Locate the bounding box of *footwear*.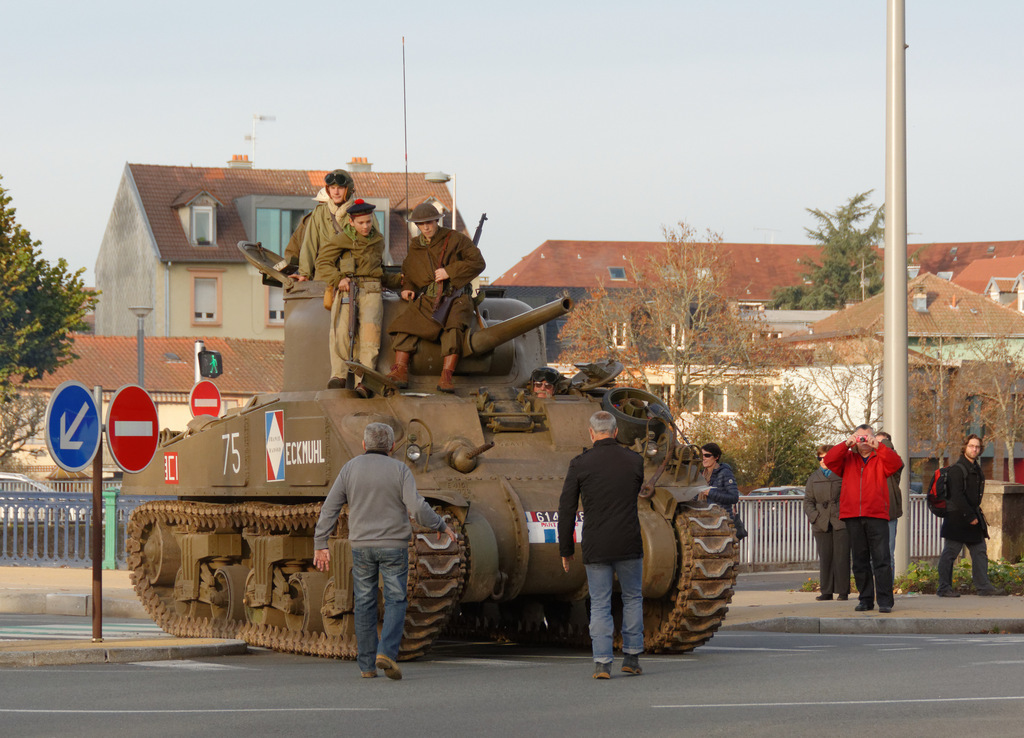
Bounding box: Rect(435, 370, 453, 393).
